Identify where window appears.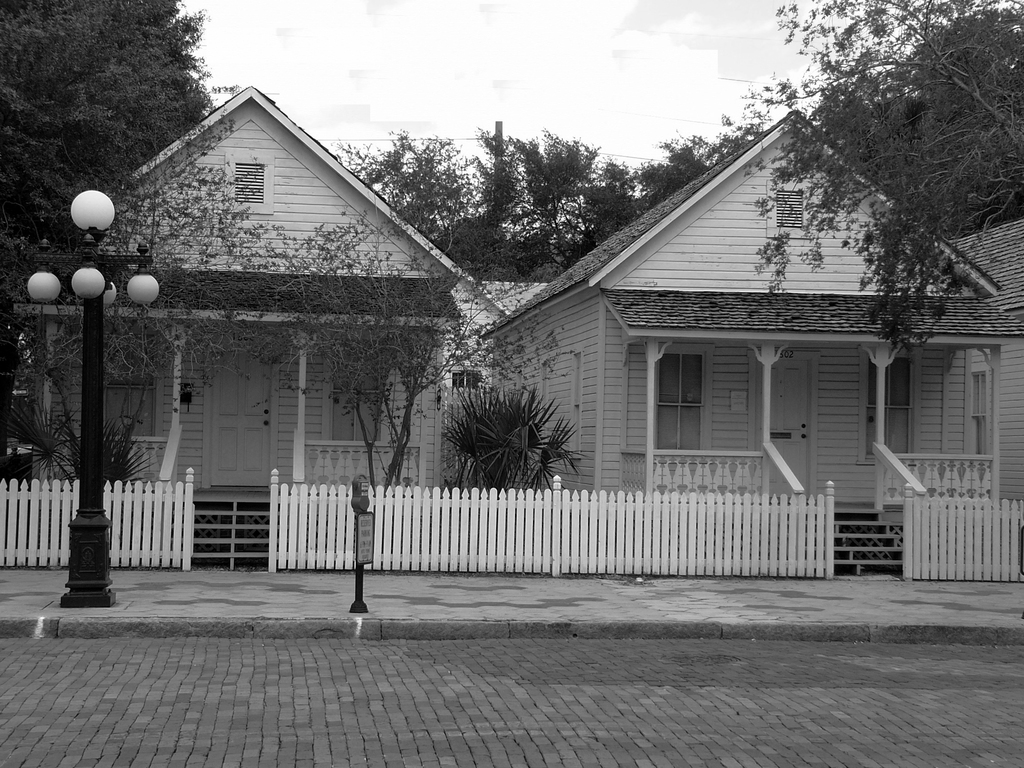
Appears at <bbox>657, 352, 700, 450</bbox>.
